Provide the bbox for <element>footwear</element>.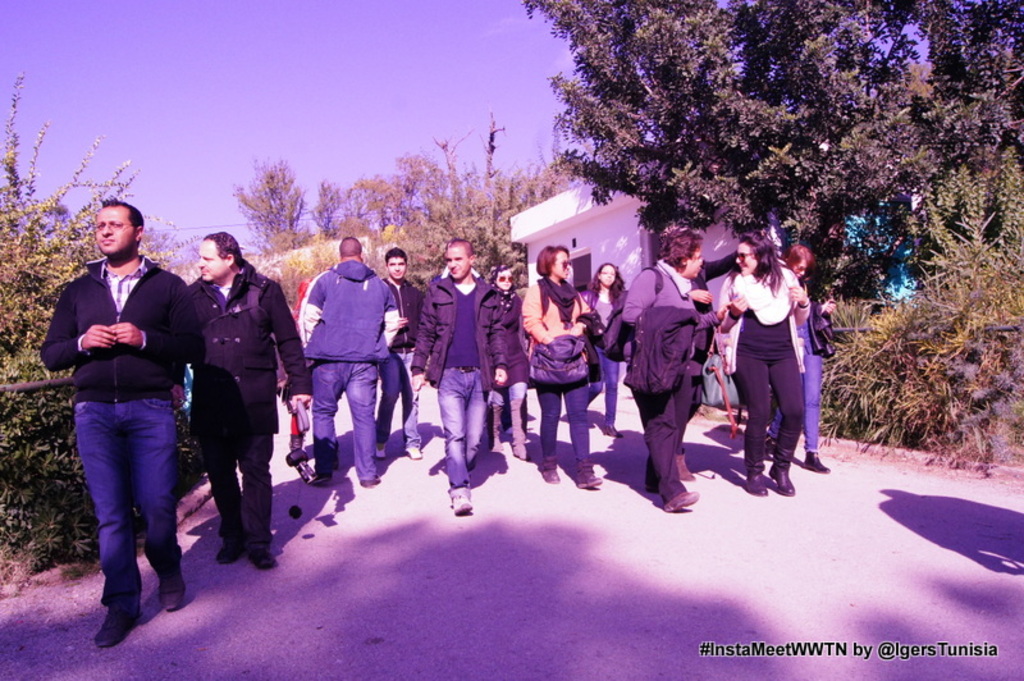
region(378, 440, 388, 460).
